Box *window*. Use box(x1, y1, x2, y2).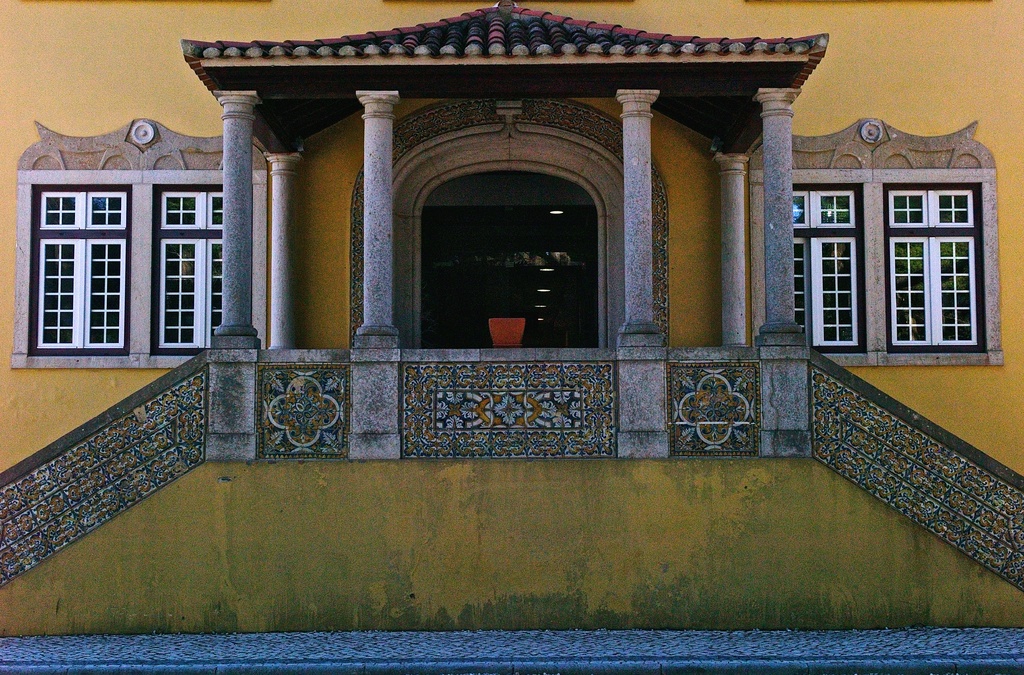
box(790, 132, 992, 363).
